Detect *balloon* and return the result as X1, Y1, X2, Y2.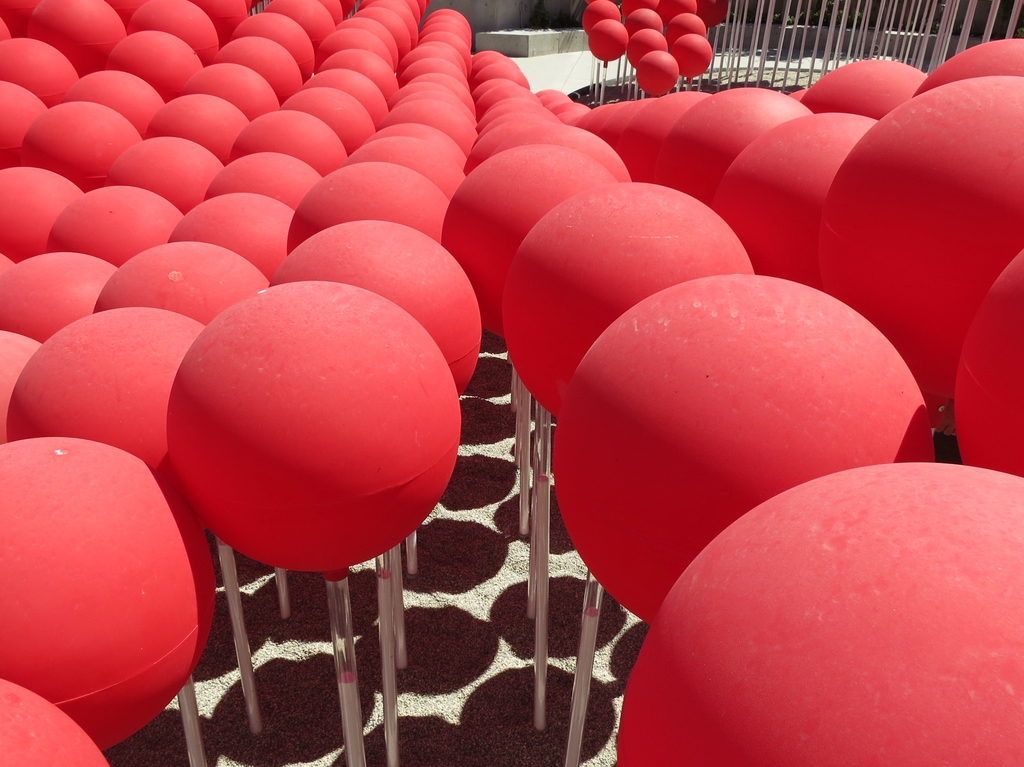
294, 70, 389, 128.
